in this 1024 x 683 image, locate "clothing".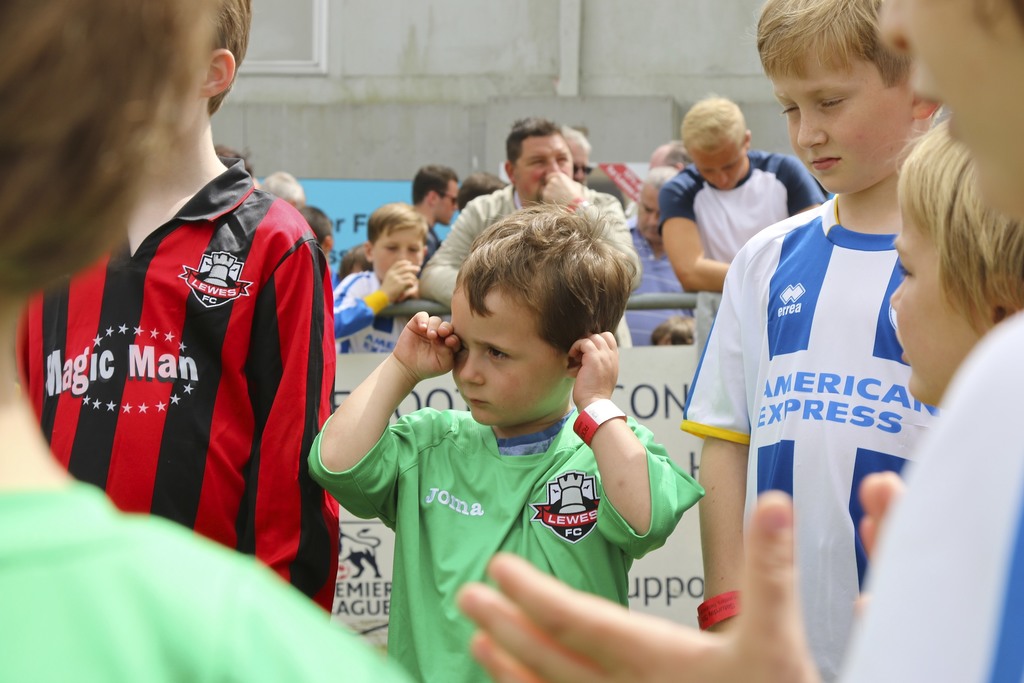
Bounding box: detection(0, 475, 405, 682).
